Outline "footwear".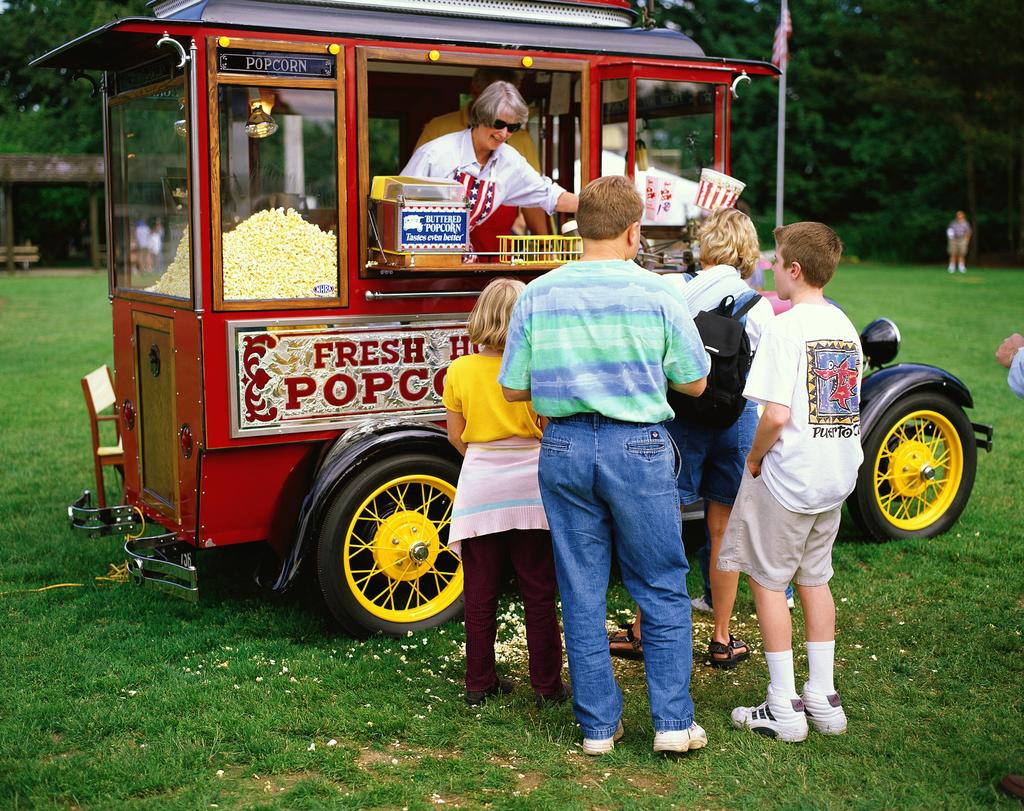
Outline: region(610, 627, 643, 658).
